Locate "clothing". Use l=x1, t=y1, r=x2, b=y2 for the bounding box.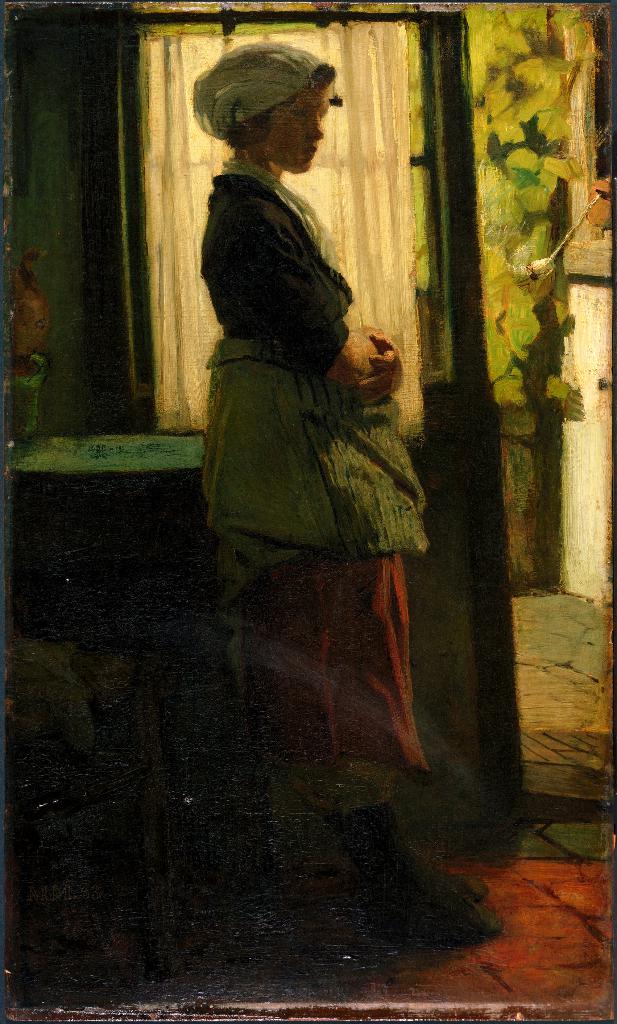
l=191, t=101, r=422, b=744.
